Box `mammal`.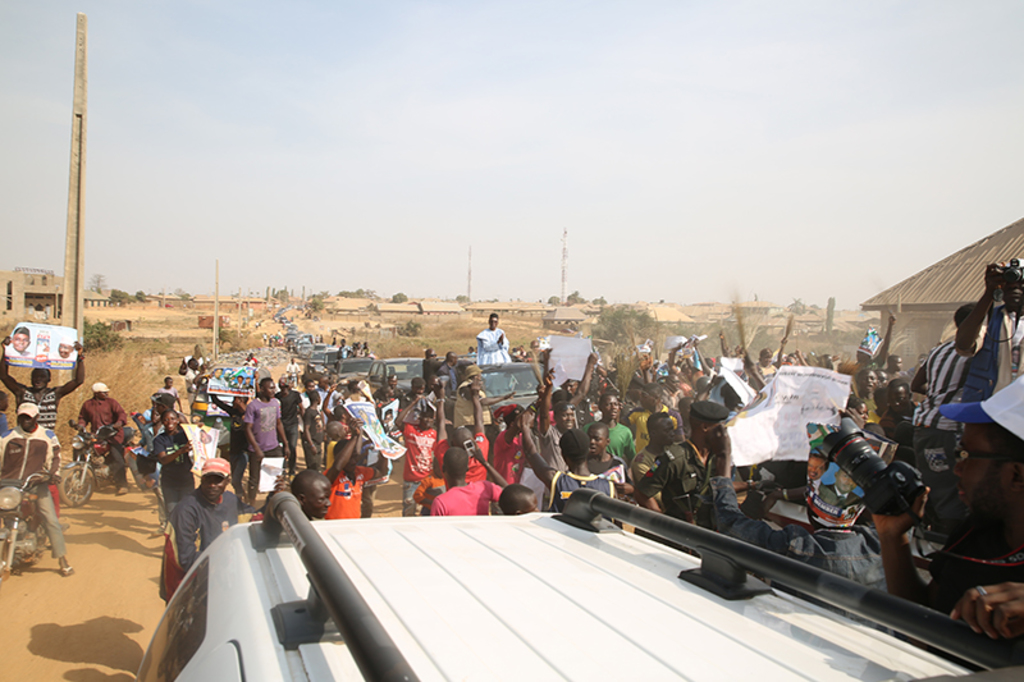
rect(353, 342, 360, 354).
